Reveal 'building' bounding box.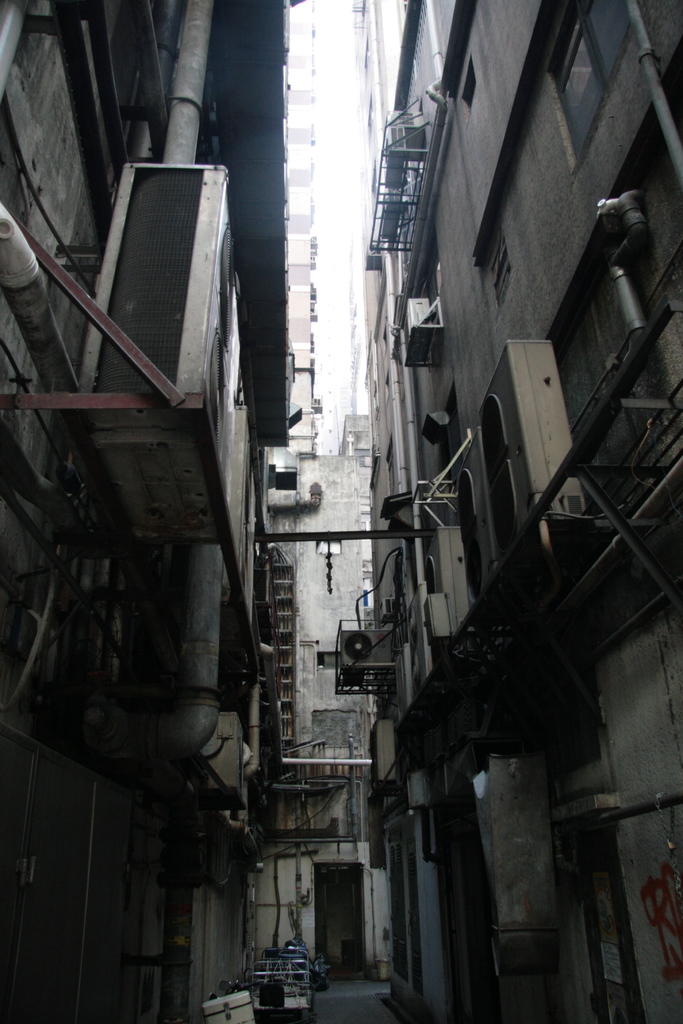
Revealed: l=0, t=20, r=286, b=1022.
